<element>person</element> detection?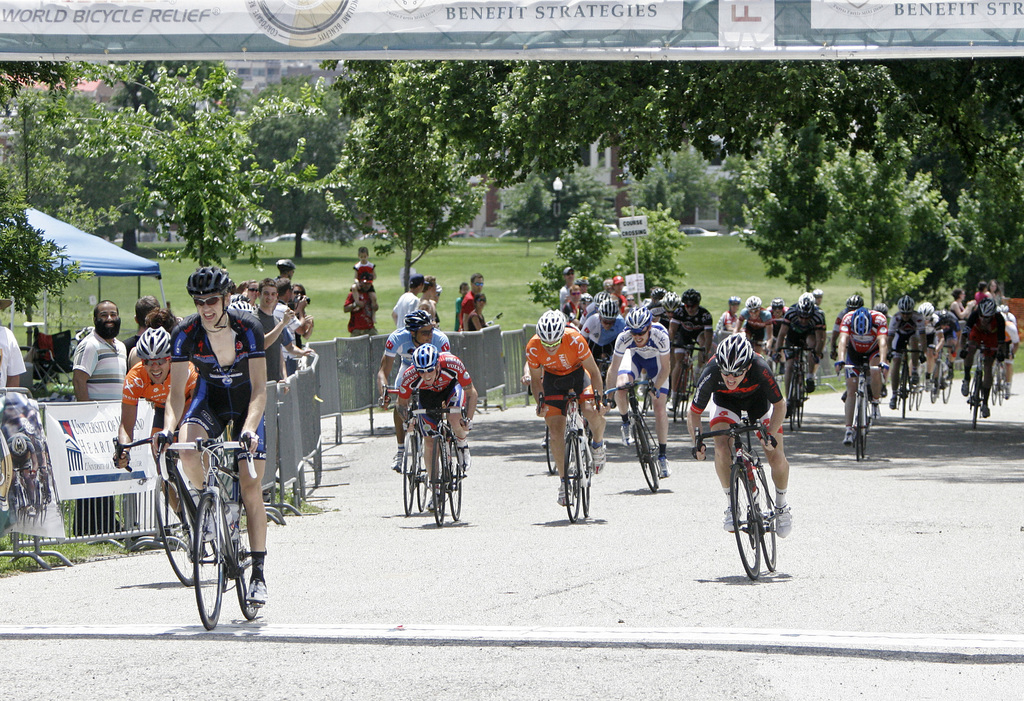
box(606, 303, 668, 474)
